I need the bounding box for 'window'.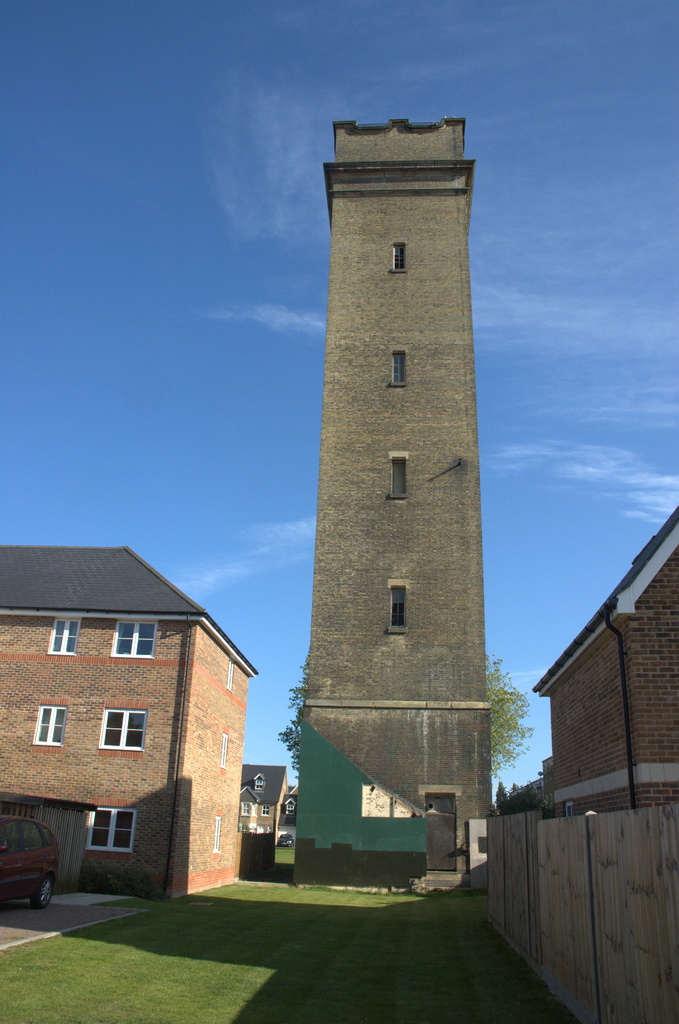
Here it is: {"x1": 390, "y1": 347, "x2": 409, "y2": 387}.
